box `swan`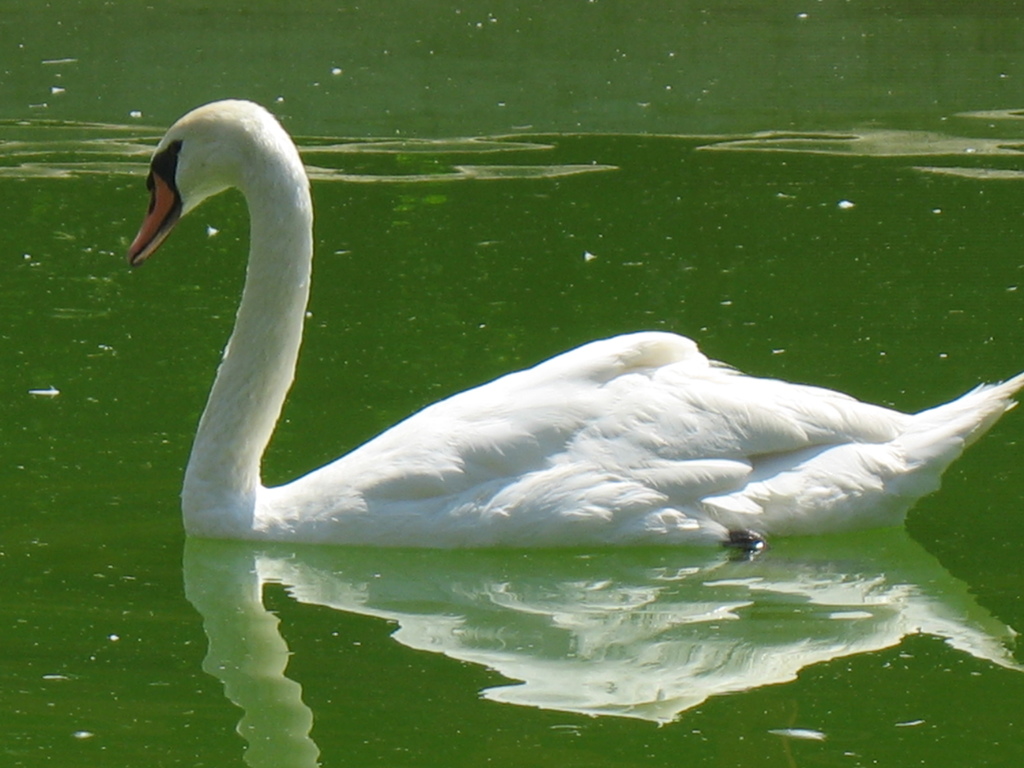
(121,100,1023,550)
